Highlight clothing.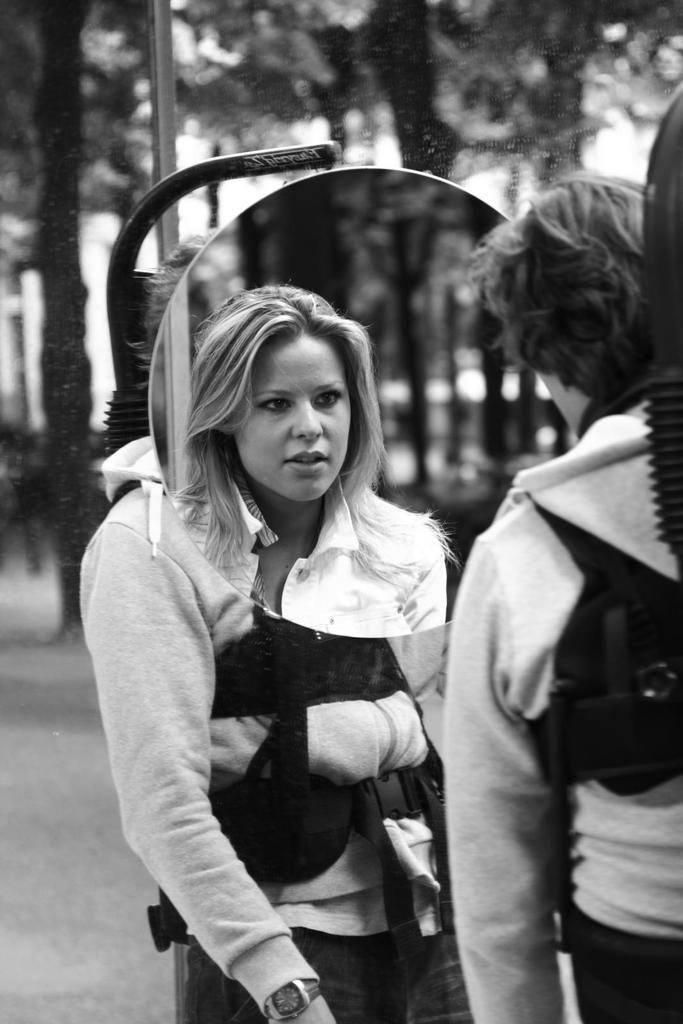
Highlighted region: {"x1": 442, "y1": 390, "x2": 682, "y2": 1023}.
